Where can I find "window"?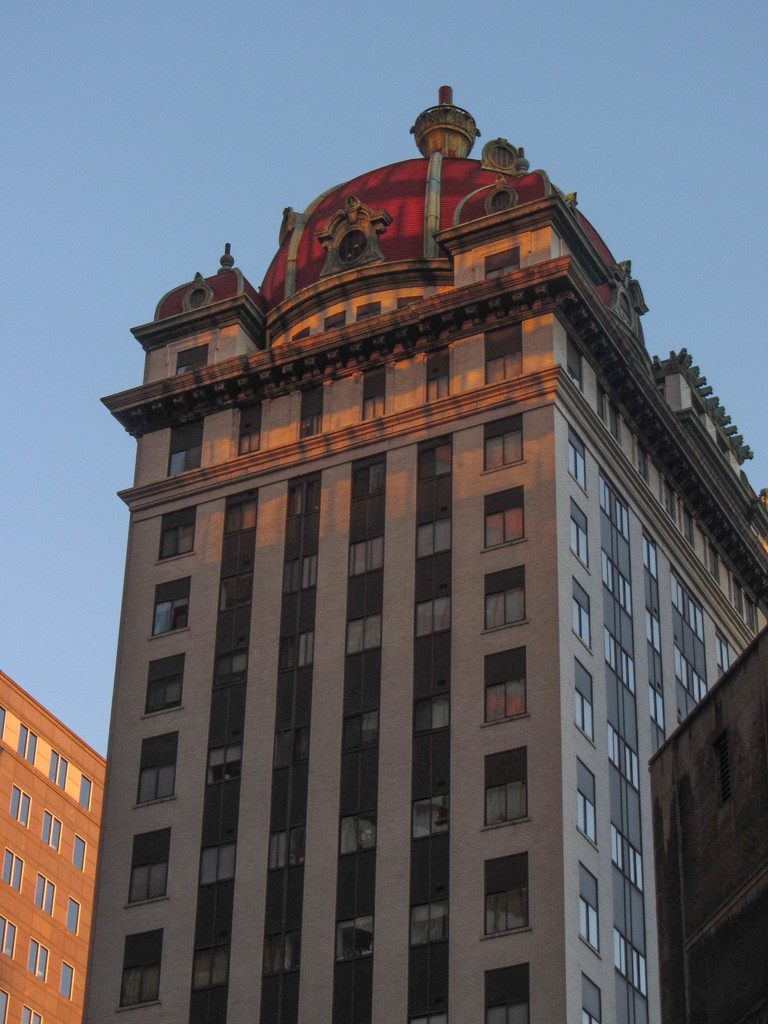
You can find it at locate(596, 477, 615, 524).
